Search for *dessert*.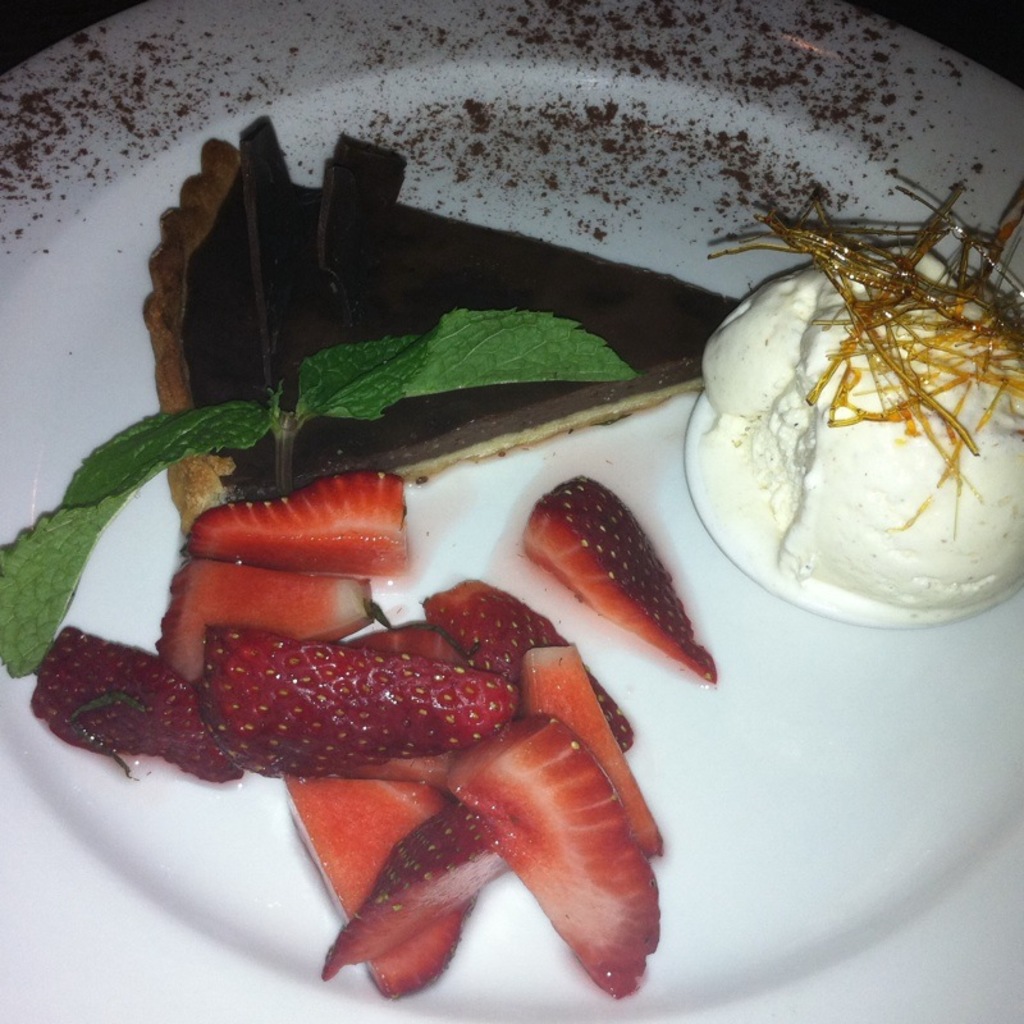
Found at [left=196, top=472, right=411, bottom=585].
